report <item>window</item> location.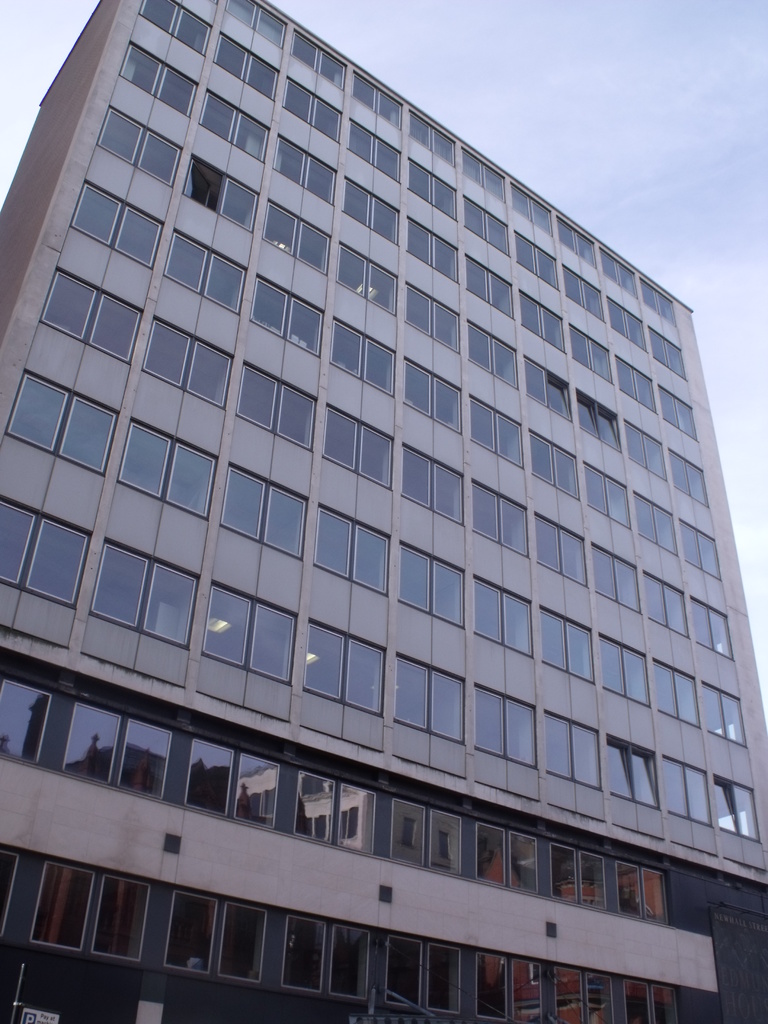
Report: [468,321,515,383].
